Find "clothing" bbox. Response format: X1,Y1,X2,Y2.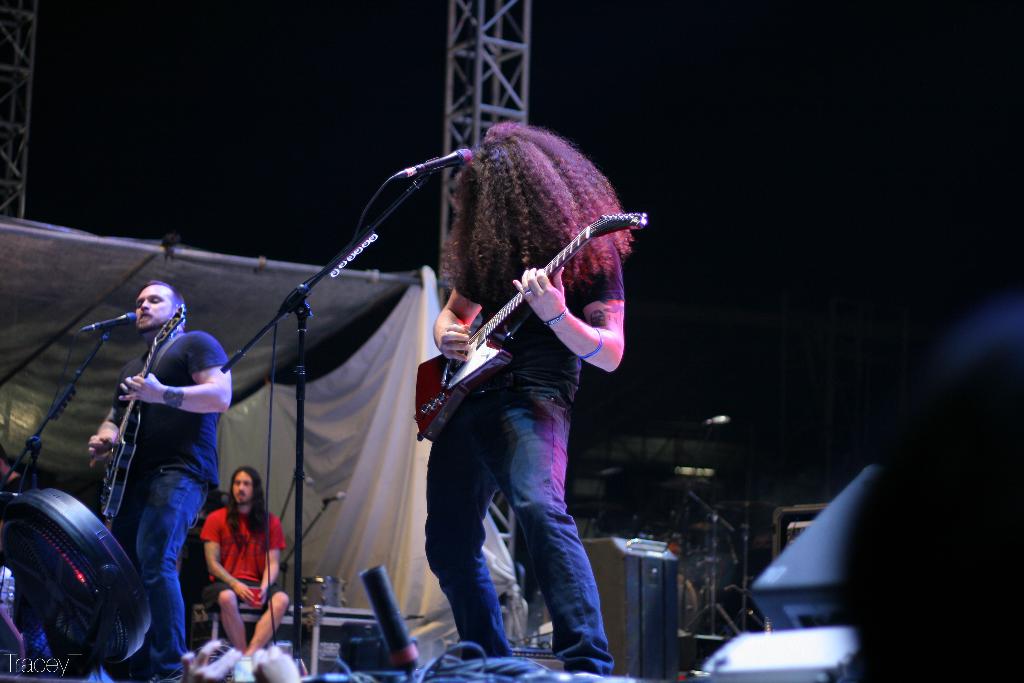
106,327,229,682.
